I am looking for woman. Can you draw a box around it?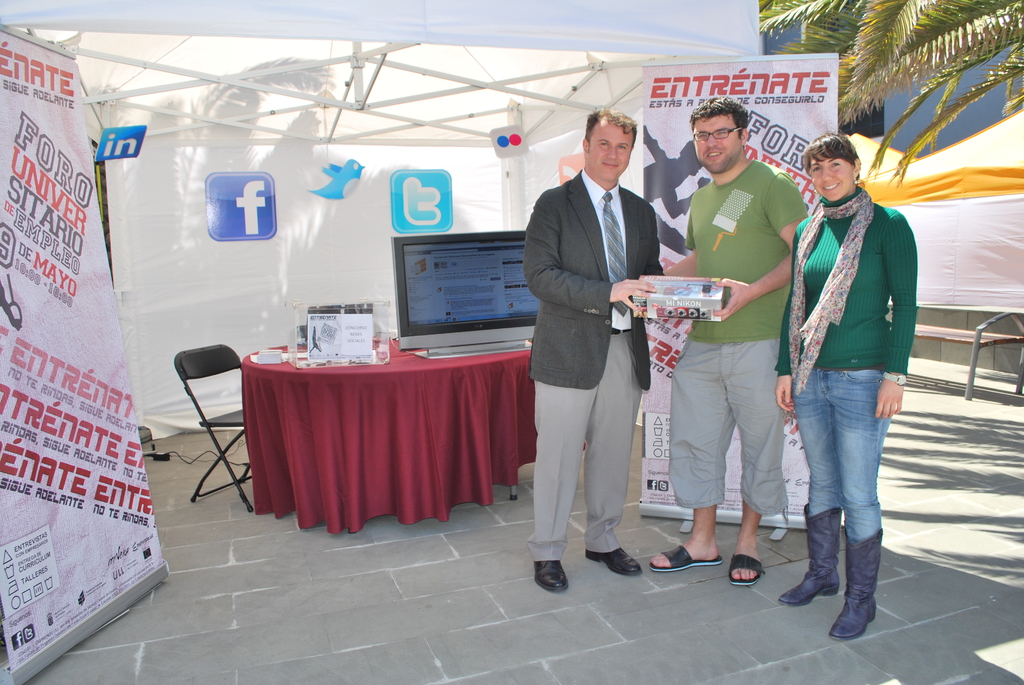
Sure, the bounding box is (left=763, top=126, right=920, bottom=655).
